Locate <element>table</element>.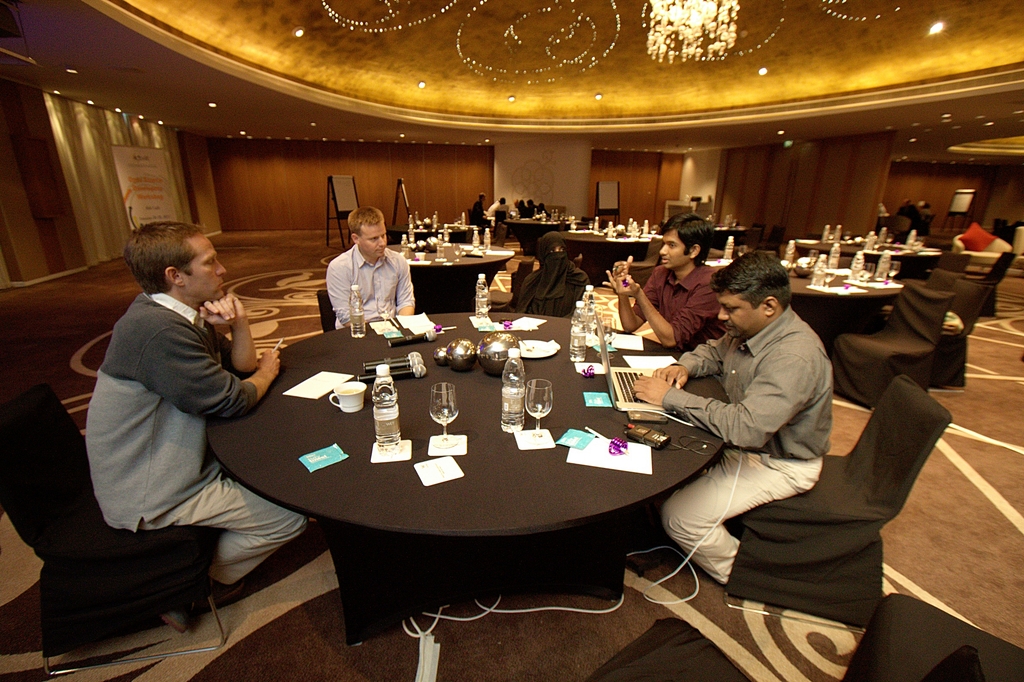
Bounding box: (left=707, top=248, right=902, bottom=347).
